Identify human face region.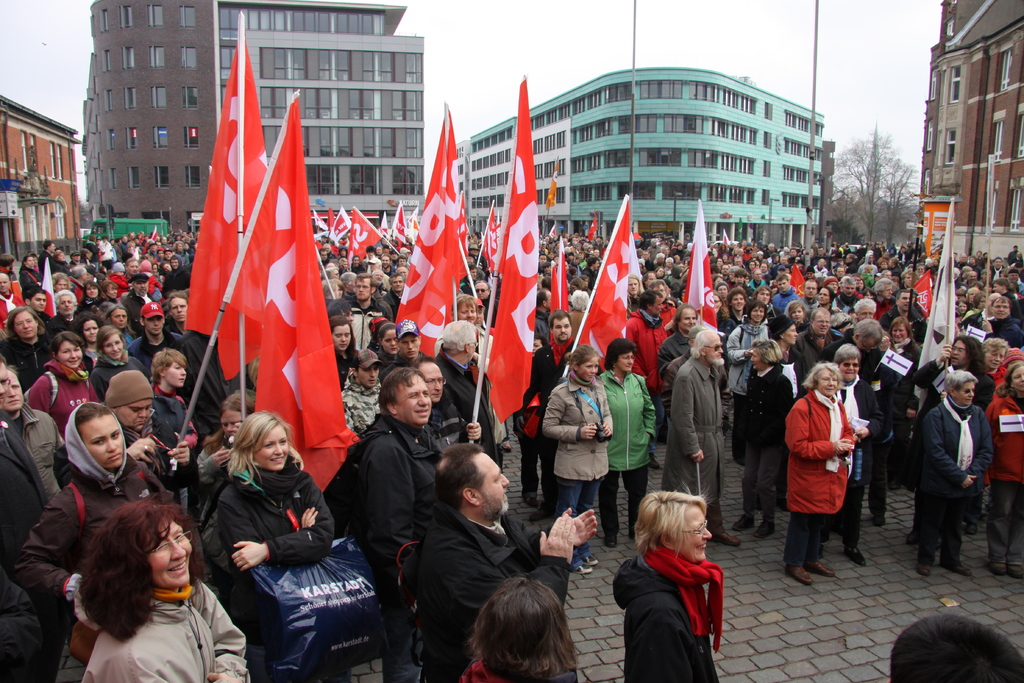
Region: box=[118, 398, 153, 436].
